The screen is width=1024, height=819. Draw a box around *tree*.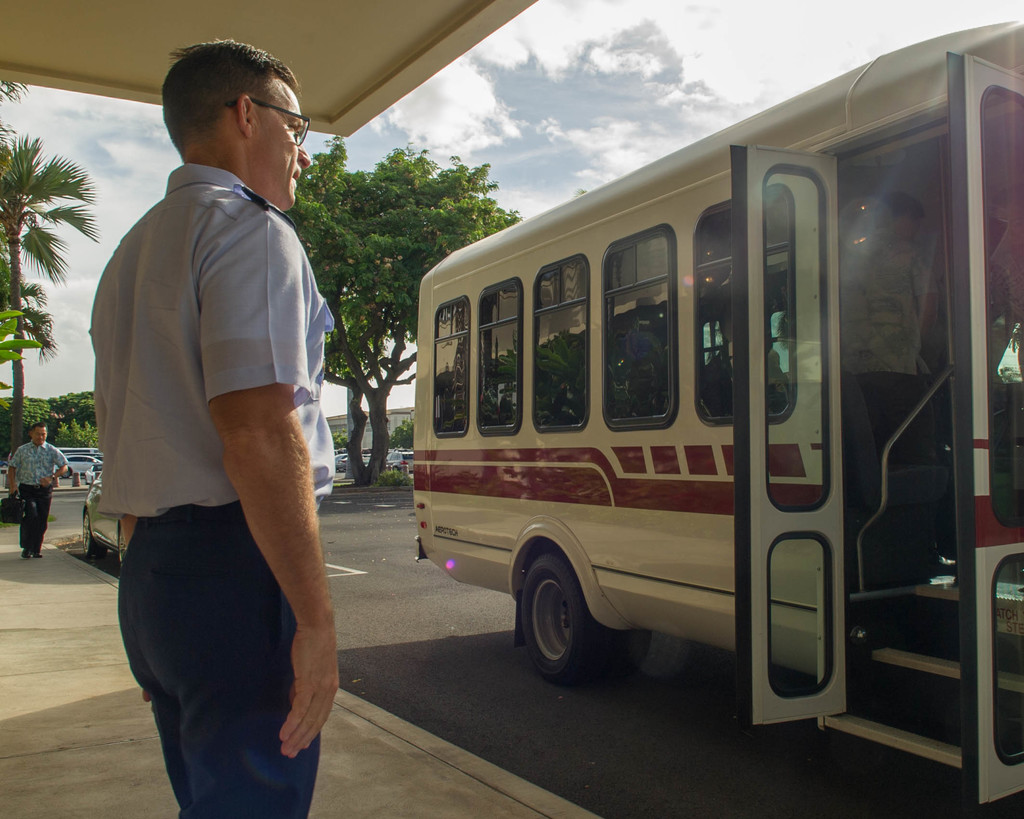
x1=268, y1=133, x2=522, y2=493.
